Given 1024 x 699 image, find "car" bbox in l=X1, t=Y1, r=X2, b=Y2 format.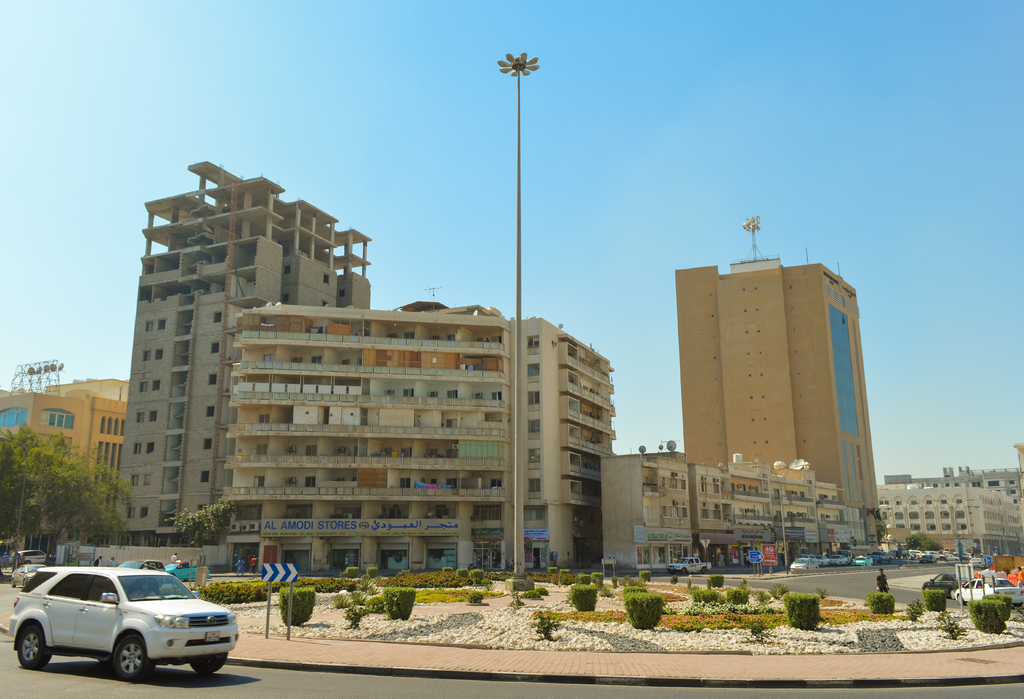
l=787, t=553, r=819, b=572.
